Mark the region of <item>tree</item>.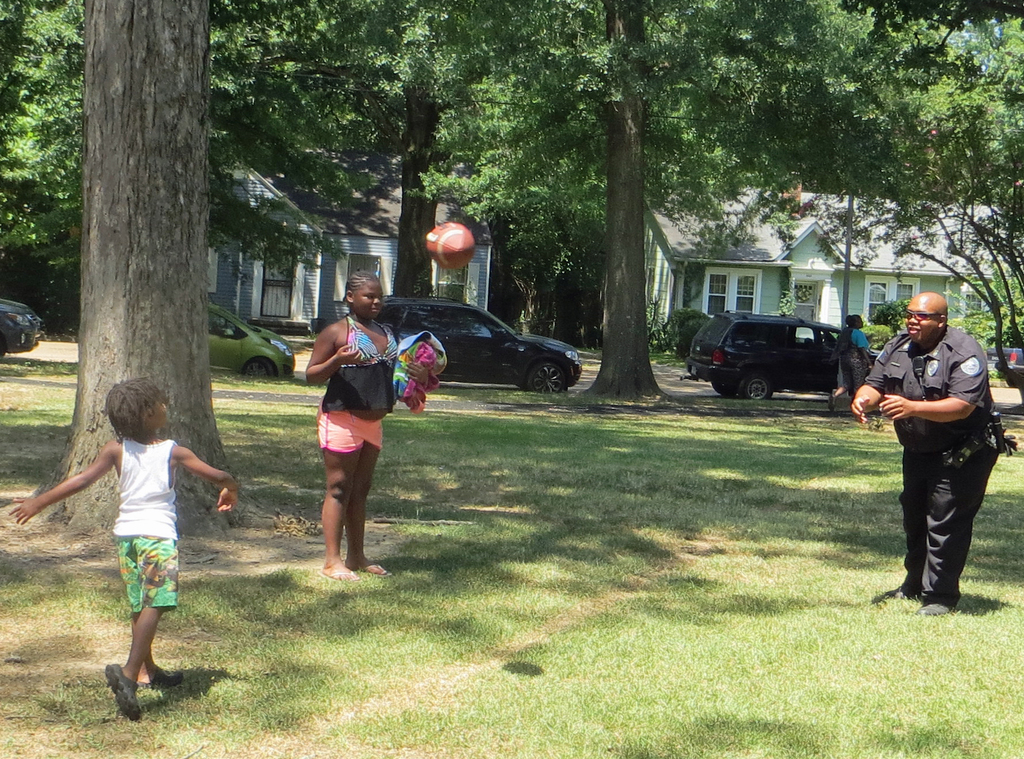
Region: (x1=771, y1=20, x2=1023, y2=385).
